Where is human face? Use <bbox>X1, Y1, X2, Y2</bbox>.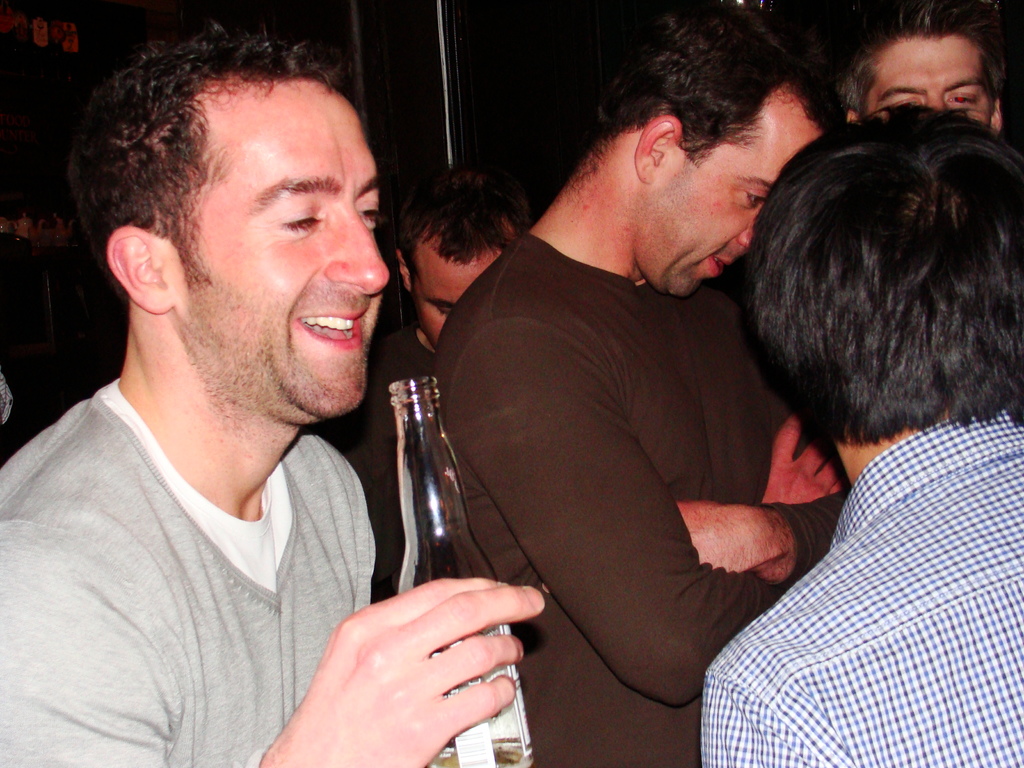
<bbox>865, 42, 988, 127</bbox>.
